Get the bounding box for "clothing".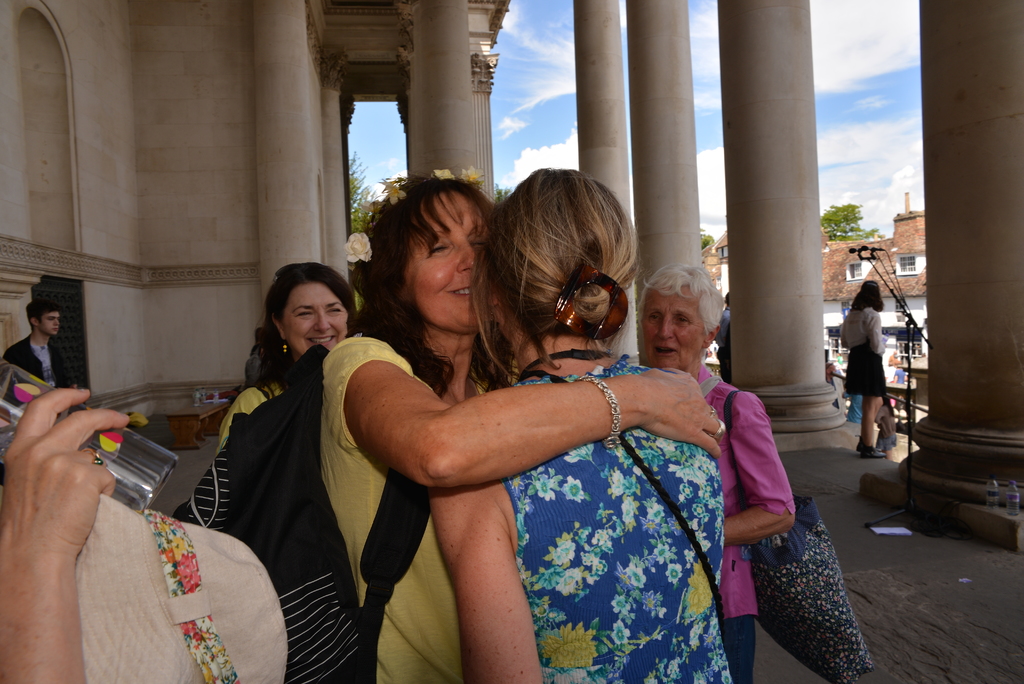
[213, 377, 278, 454].
